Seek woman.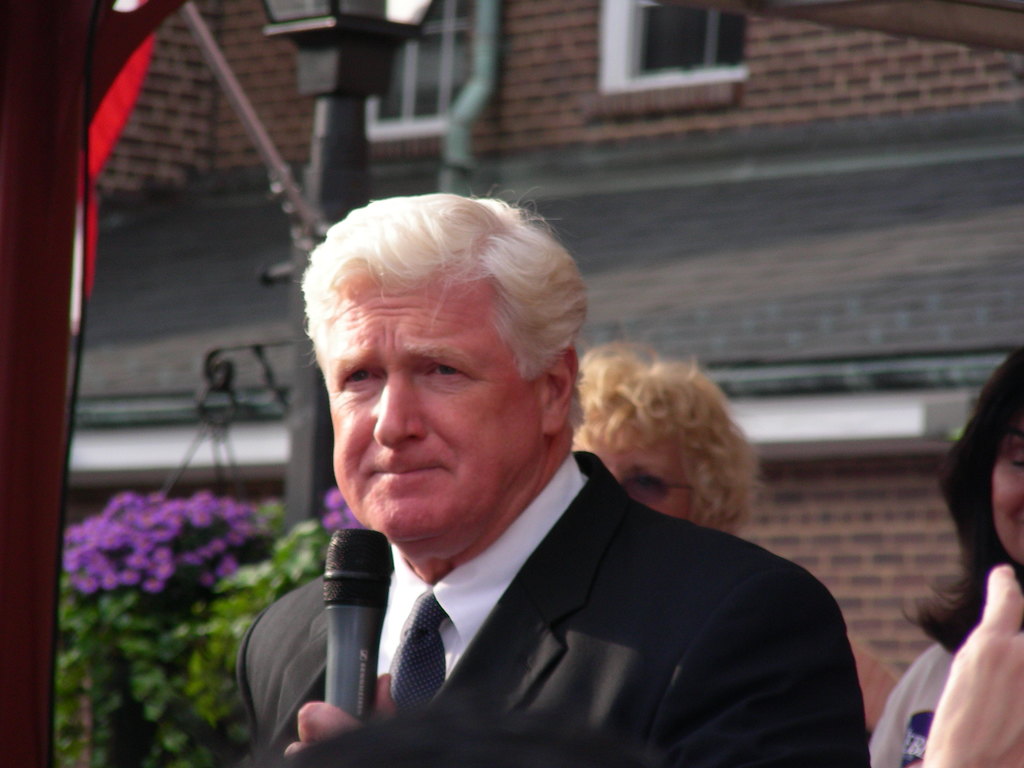
rect(567, 333, 771, 534).
